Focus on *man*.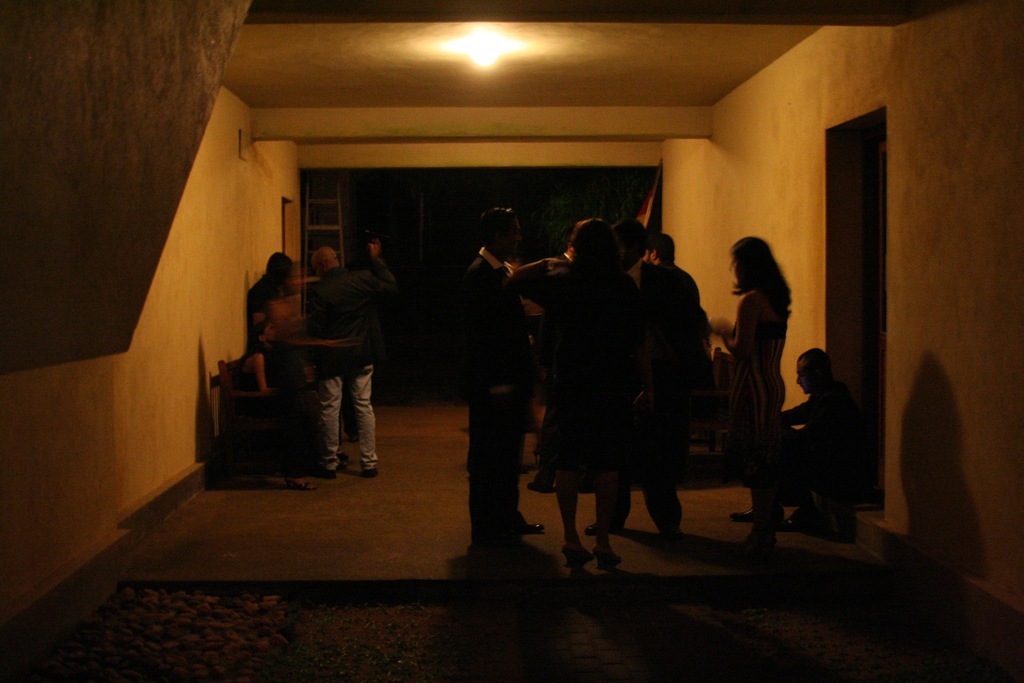
Focused at 463, 203, 555, 562.
